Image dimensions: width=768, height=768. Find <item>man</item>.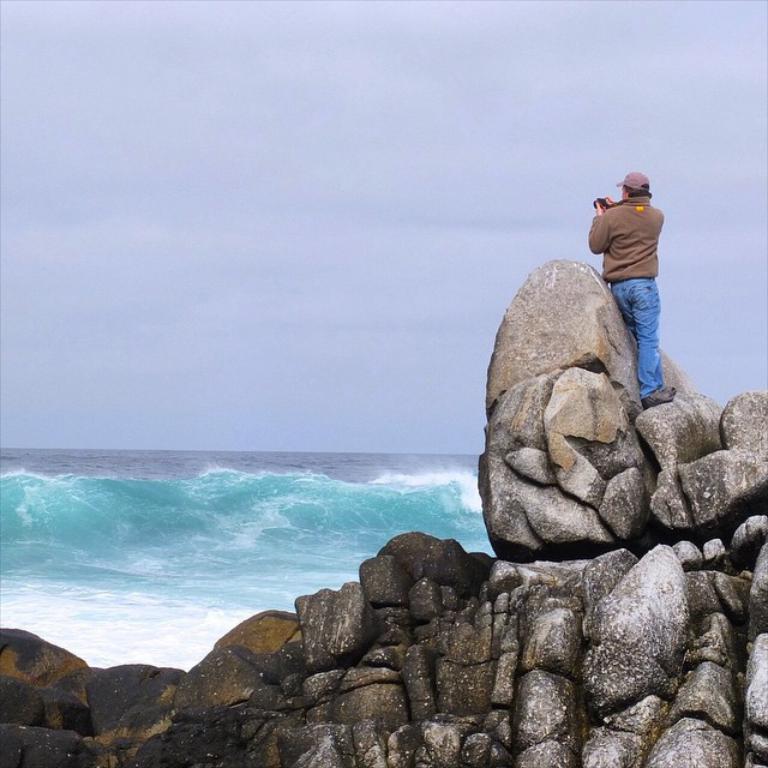
593, 163, 692, 382.
